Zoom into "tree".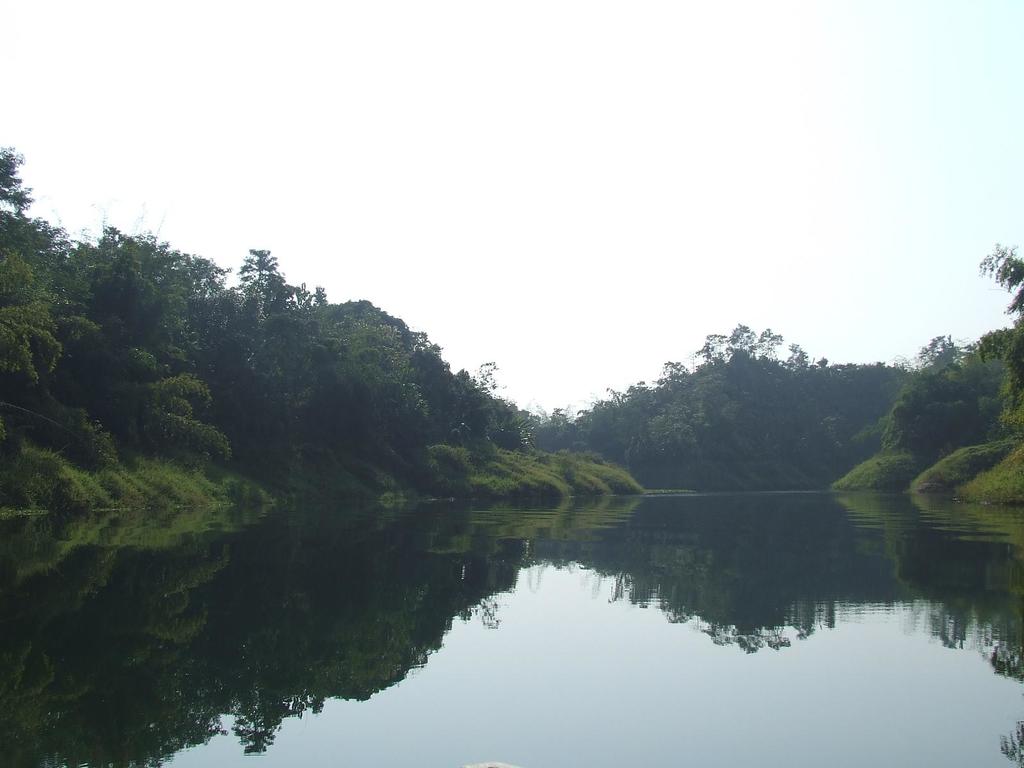
Zoom target: bbox=(0, 148, 102, 376).
